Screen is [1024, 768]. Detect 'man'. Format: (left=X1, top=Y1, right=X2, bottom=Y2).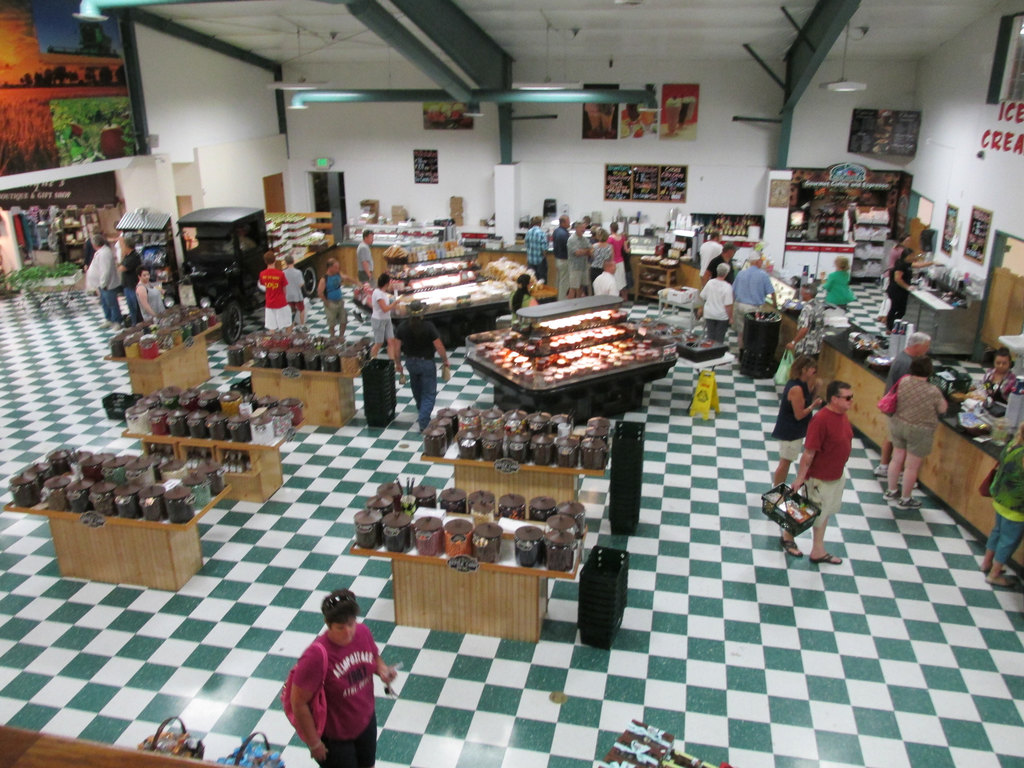
(left=779, top=381, right=843, bottom=560).
